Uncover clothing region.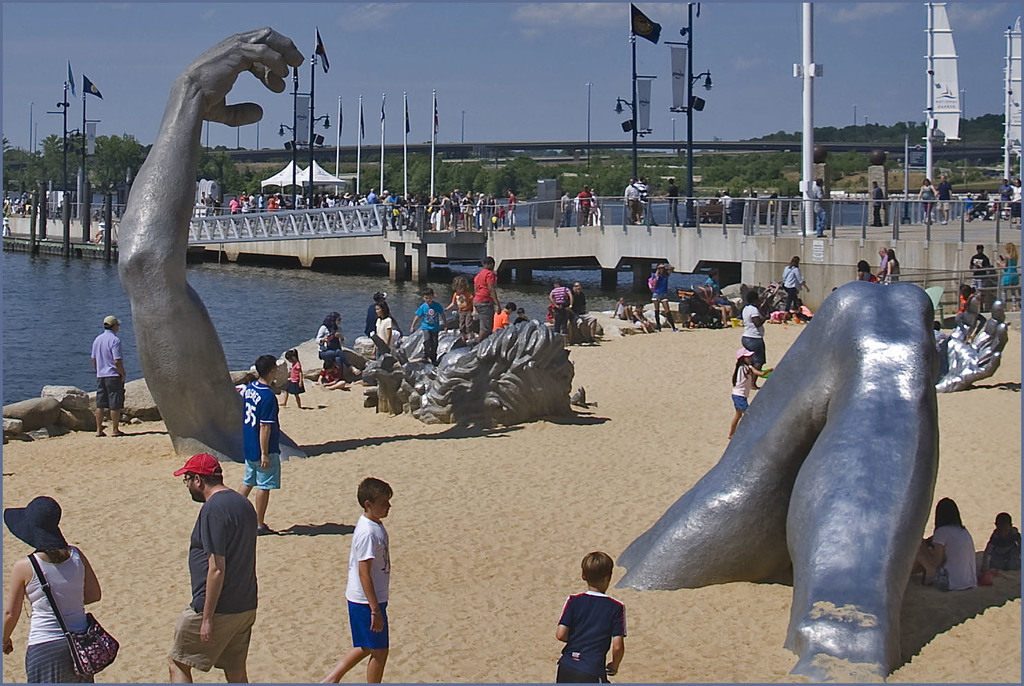
Uncovered: Rect(484, 308, 506, 340).
